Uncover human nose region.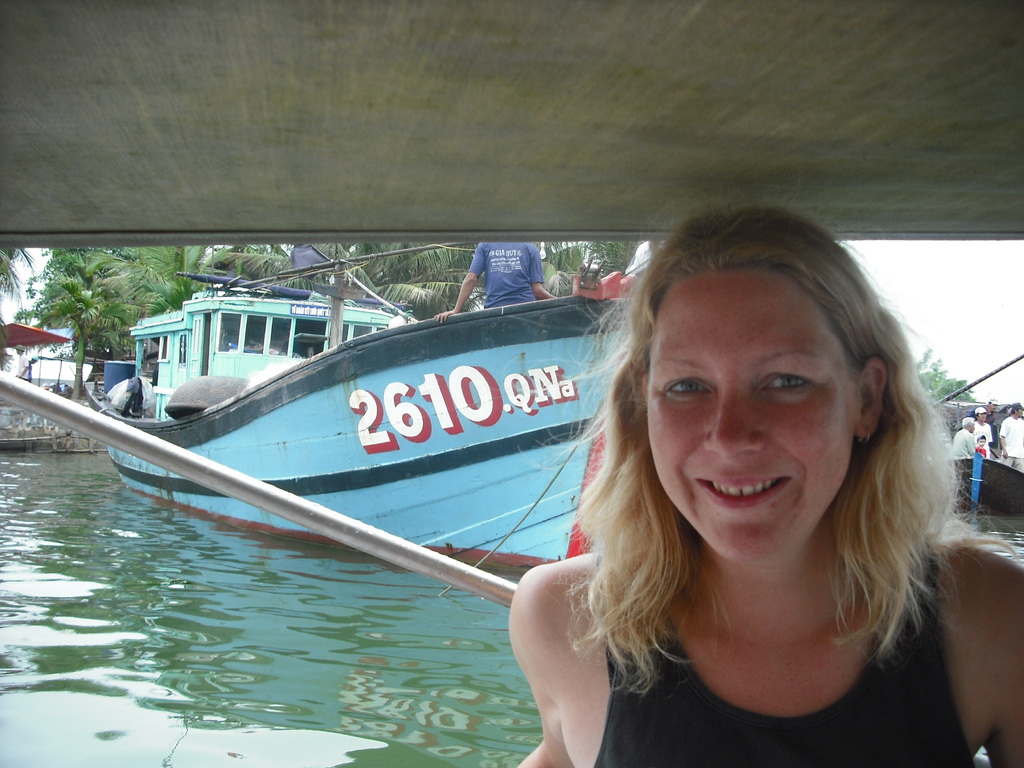
Uncovered: (701, 390, 766, 458).
